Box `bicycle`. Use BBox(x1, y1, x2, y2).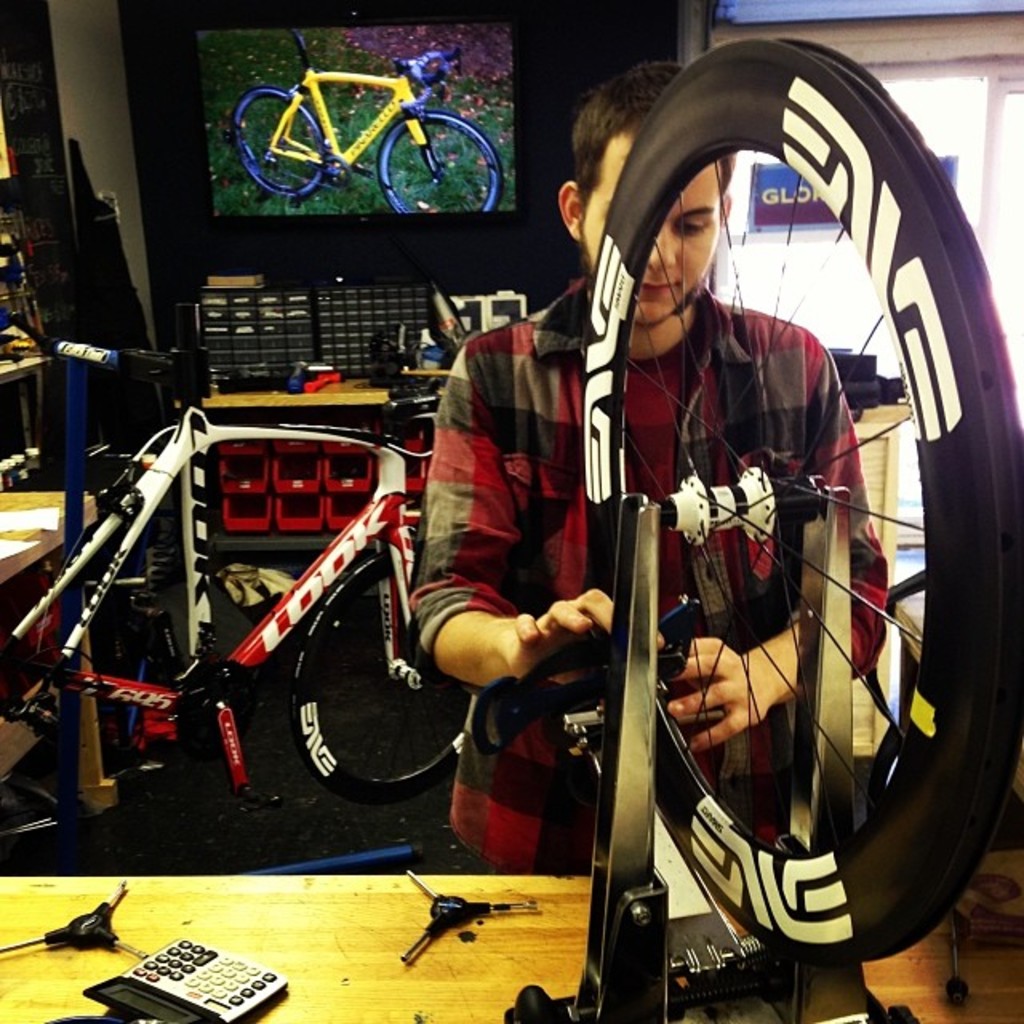
BBox(235, 26, 504, 222).
